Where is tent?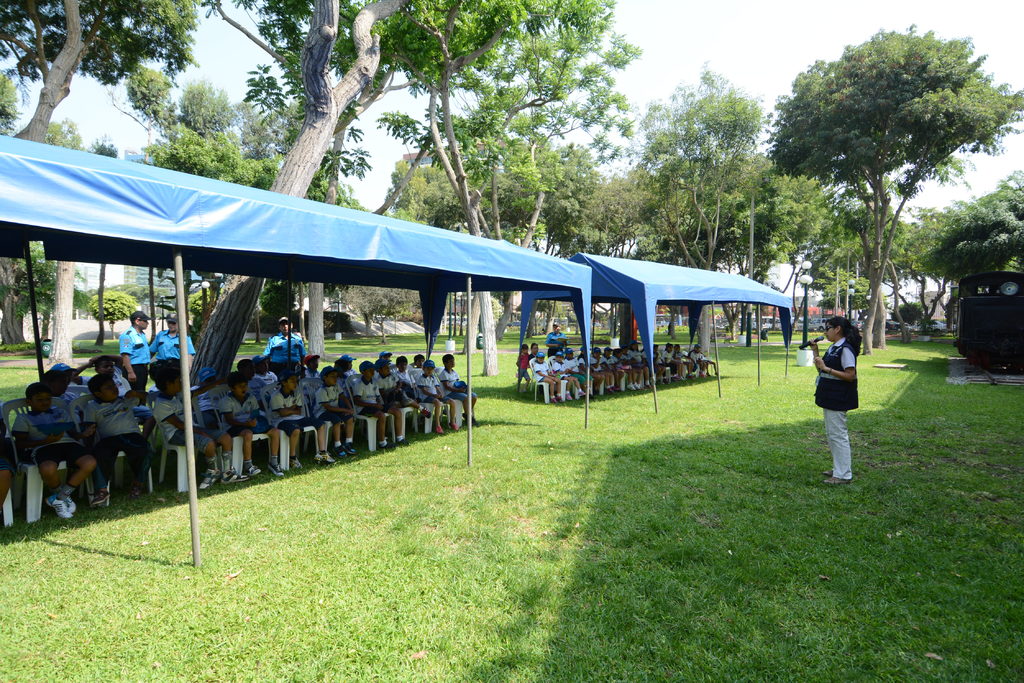
bbox(509, 247, 793, 412).
